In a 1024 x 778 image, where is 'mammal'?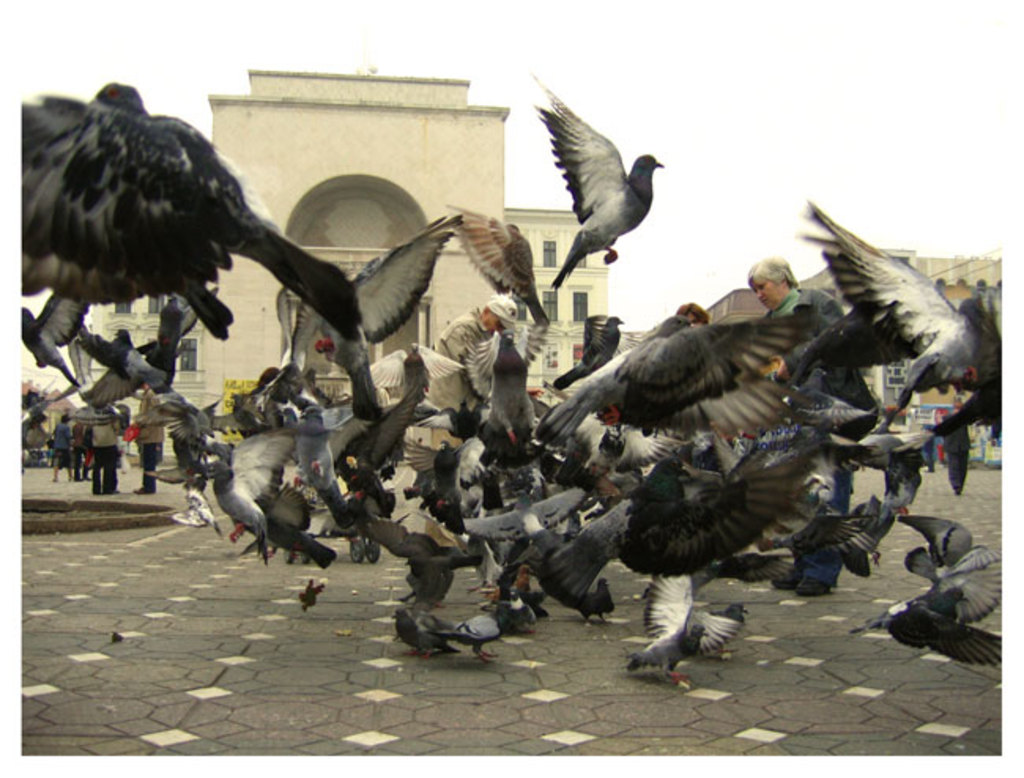
[884, 395, 907, 510].
